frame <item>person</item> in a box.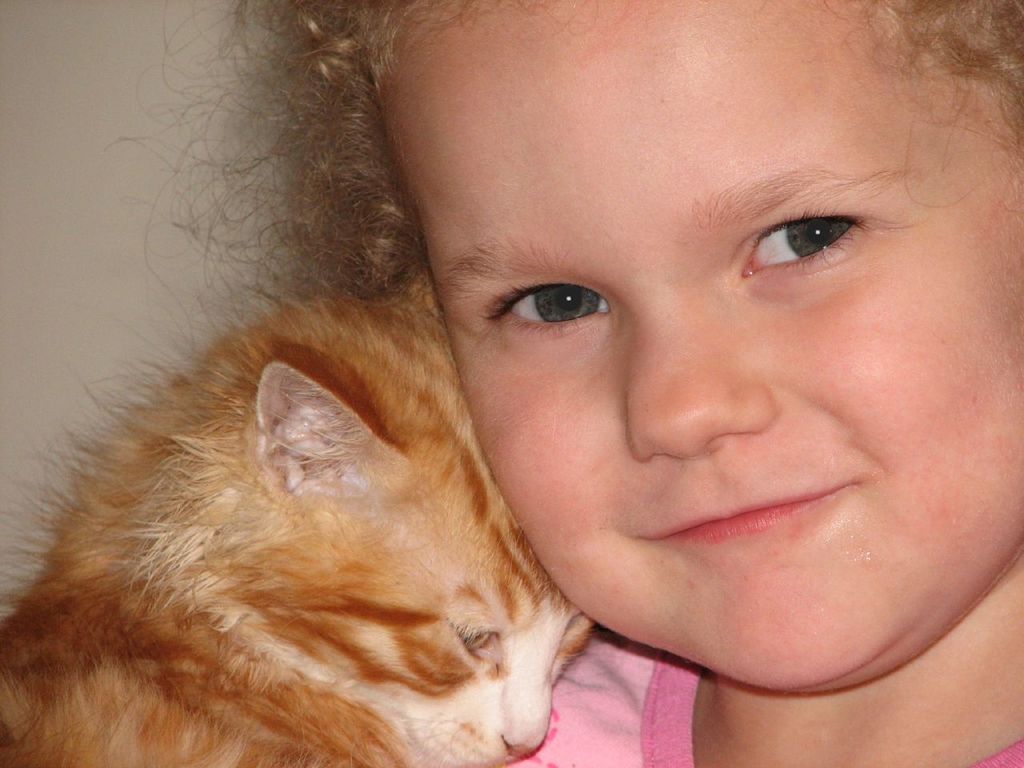
[left=125, top=0, right=1023, bottom=767].
